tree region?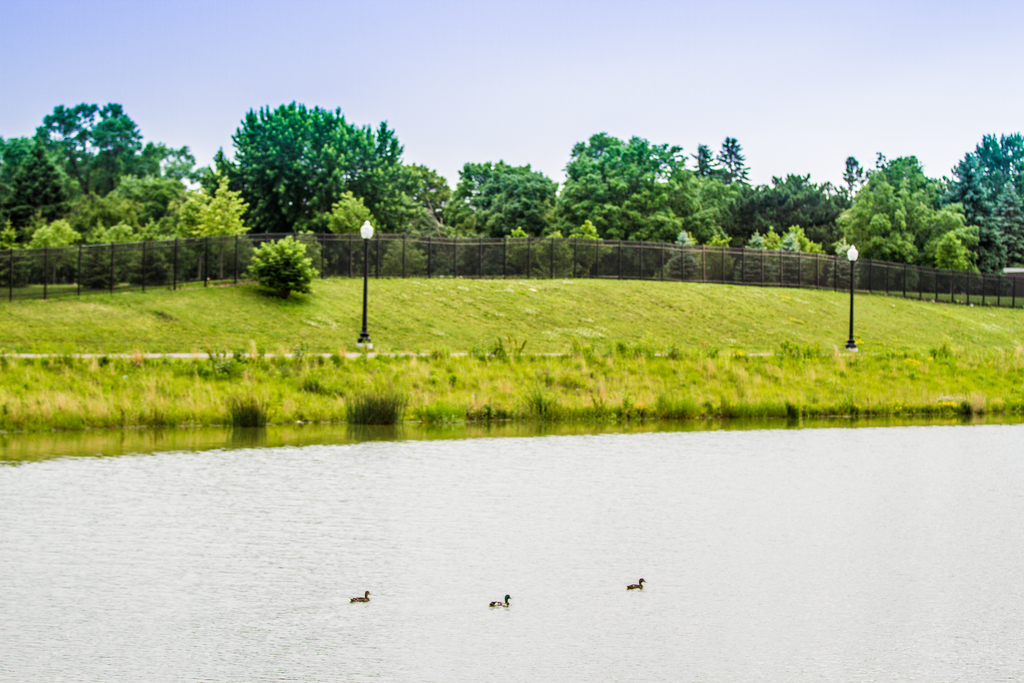
Rect(984, 188, 1023, 280)
